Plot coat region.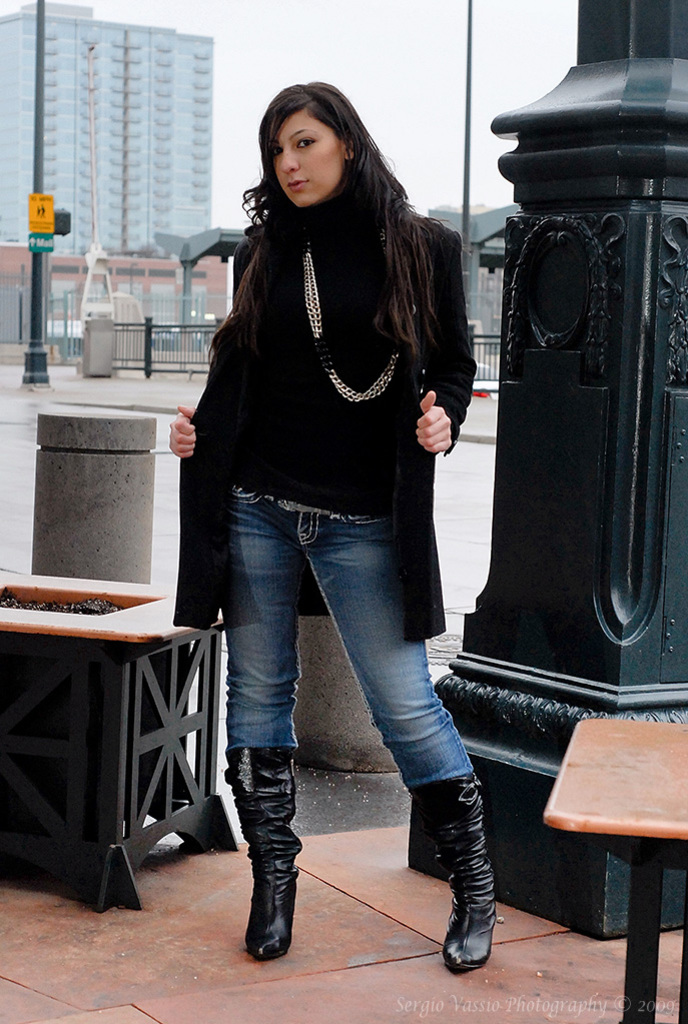
Plotted at 181:108:464:637.
